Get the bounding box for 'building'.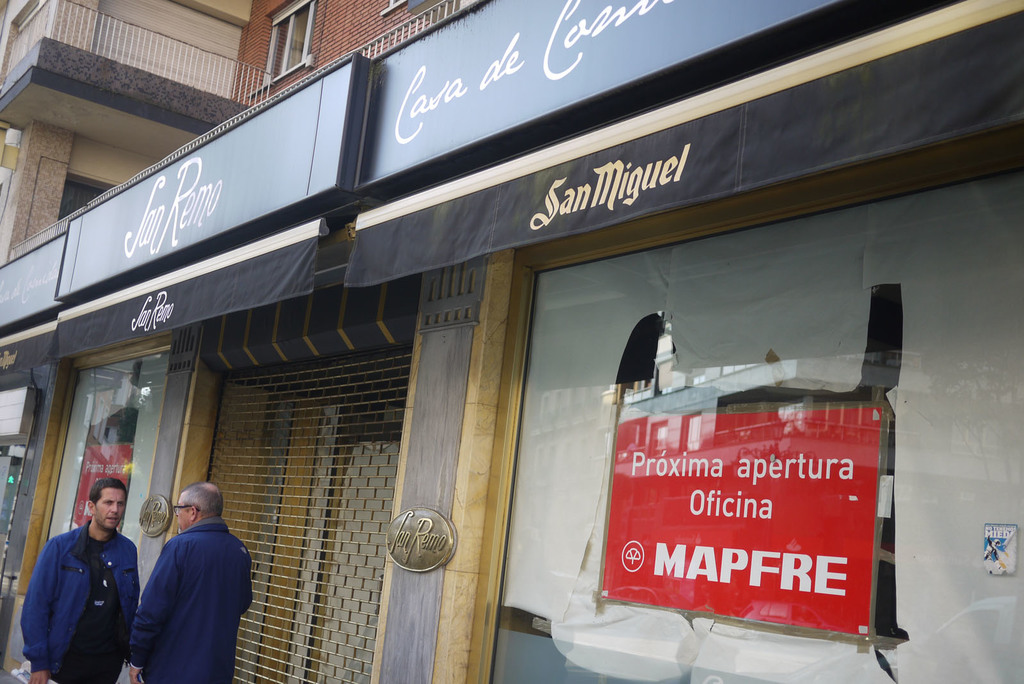
x1=0 y1=0 x2=251 y2=255.
